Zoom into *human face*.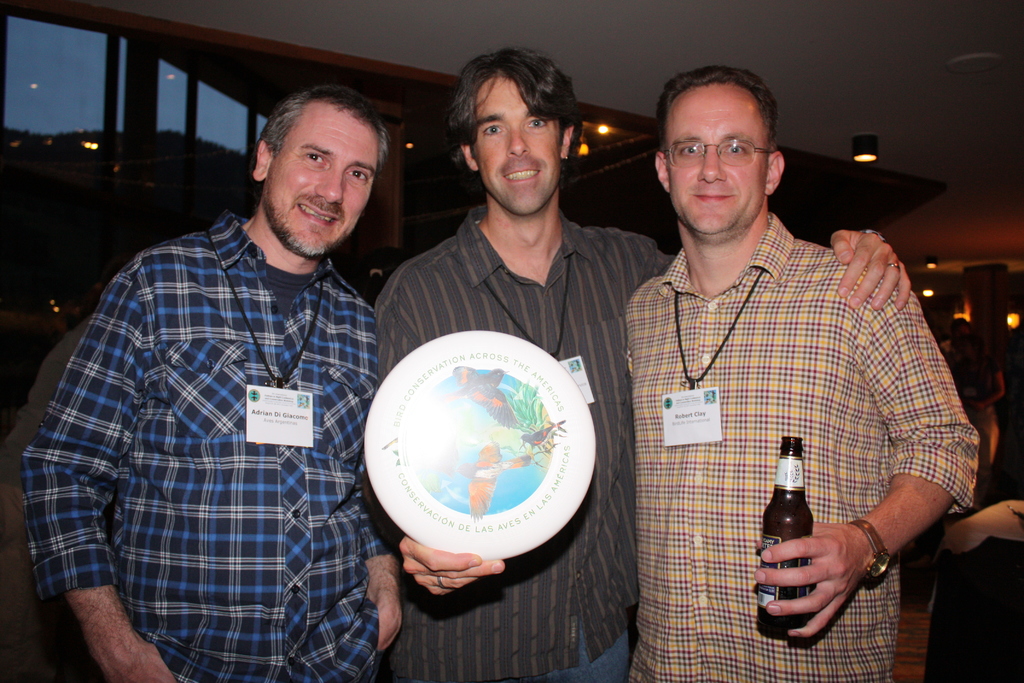
Zoom target: detection(677, 99, 762, 236).
